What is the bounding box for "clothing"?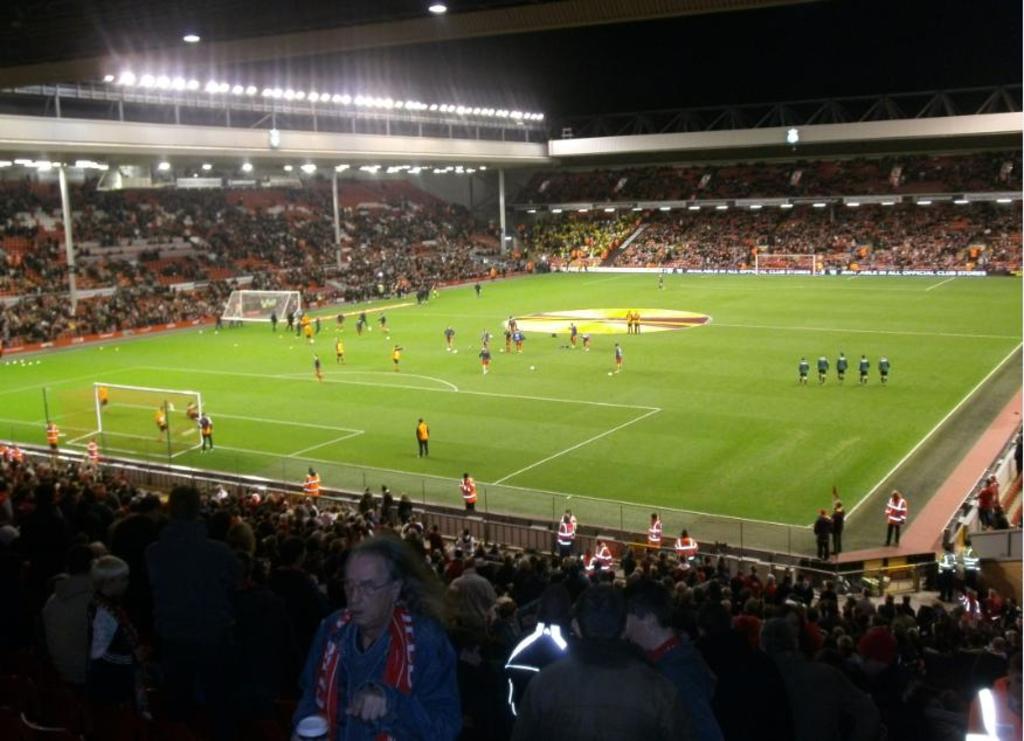
[x1=857, y1=358, x2=871, y2=381].
